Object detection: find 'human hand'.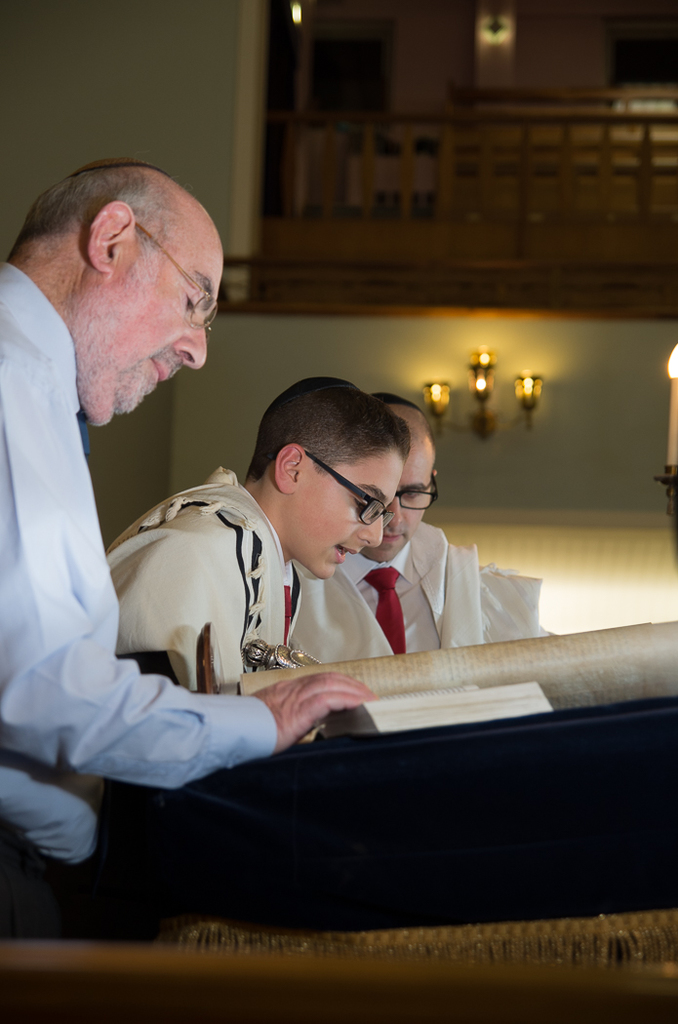
select_region(242, 663, 383, 749).
